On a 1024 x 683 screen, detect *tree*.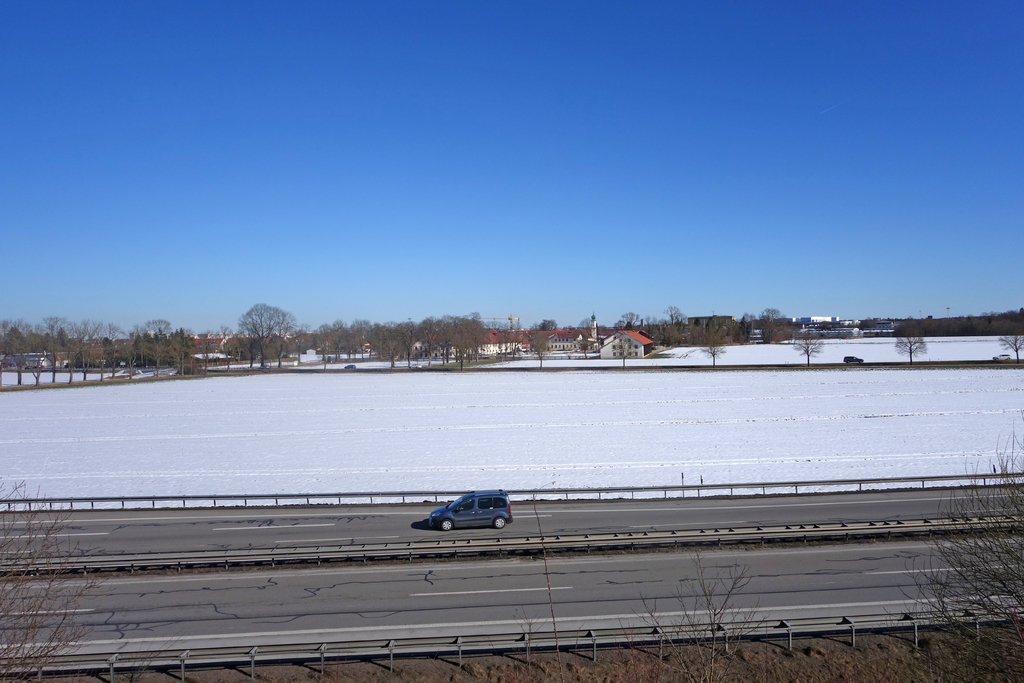
{"x1": 136, "y1": 319, "x2": 174, "y2": 381}.
